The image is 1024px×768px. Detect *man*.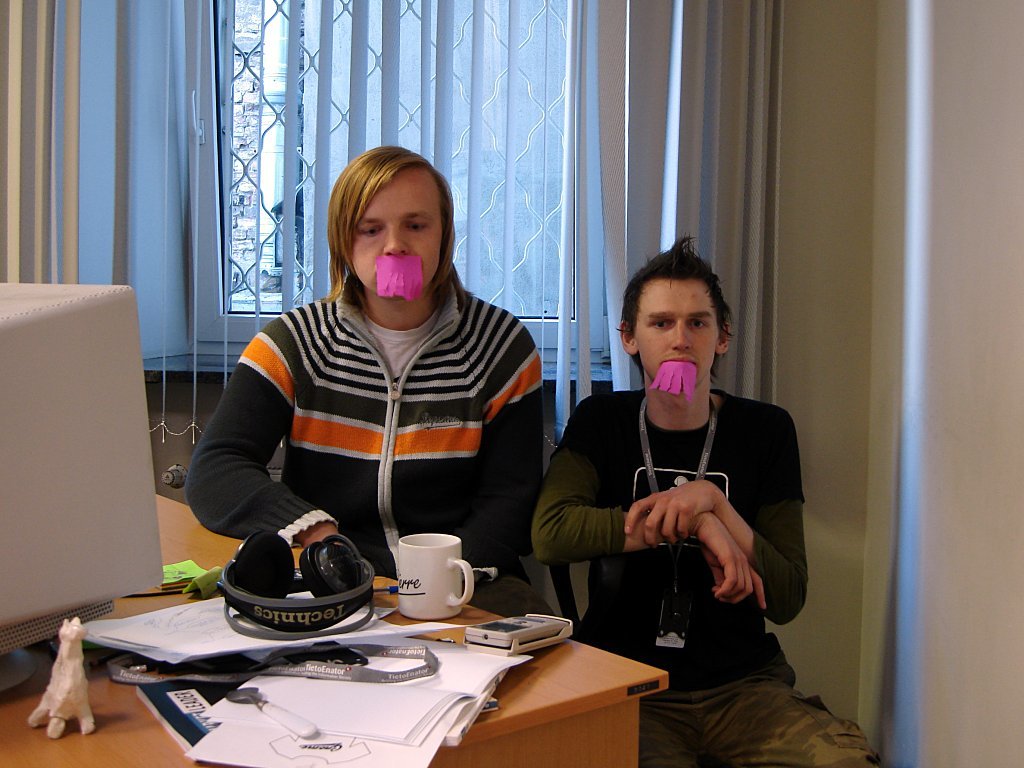
Detection: x1=182 y1=138 x2=544 y2=613.
